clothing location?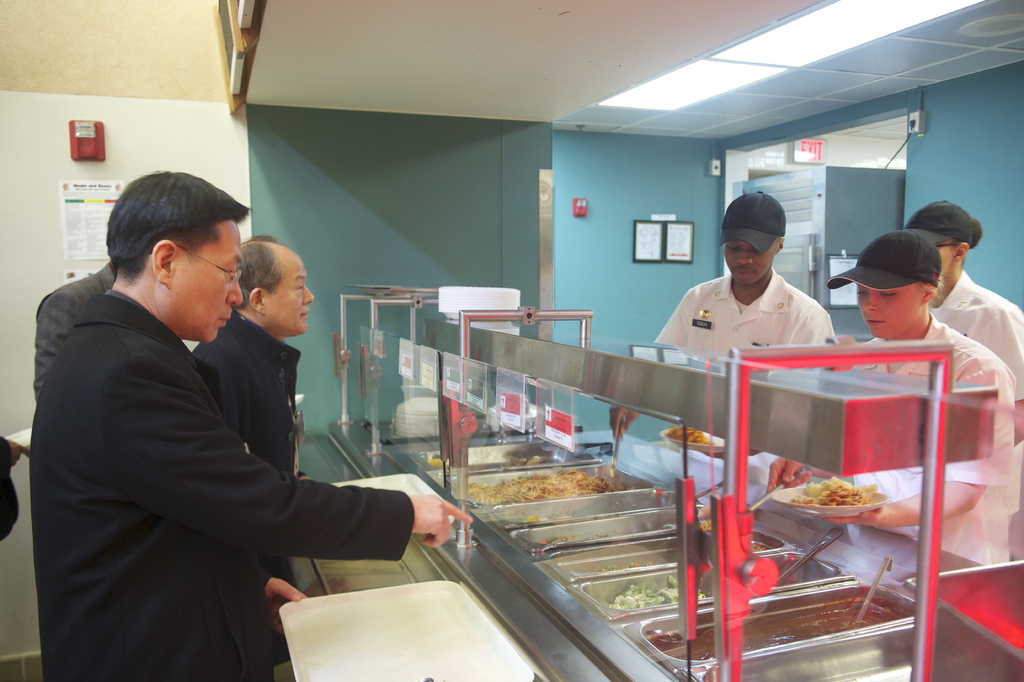
box(929, 268, 1023, 409)
